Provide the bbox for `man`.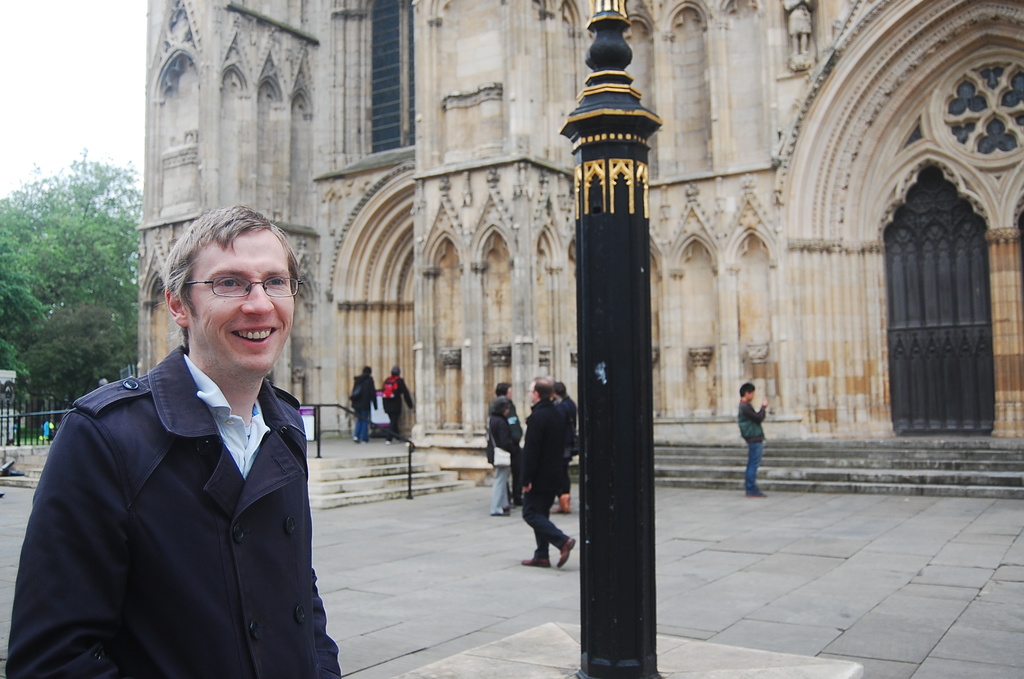
crop(522, 377, 579, 566).
